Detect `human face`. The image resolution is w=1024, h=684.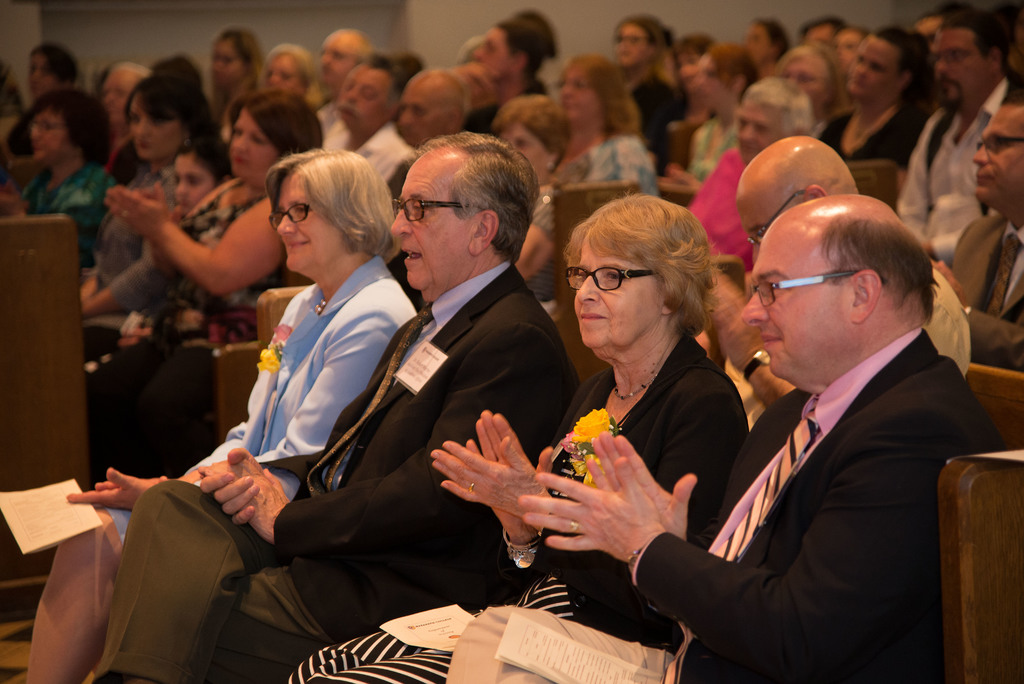
BBox(732, 195, 803, 248).
